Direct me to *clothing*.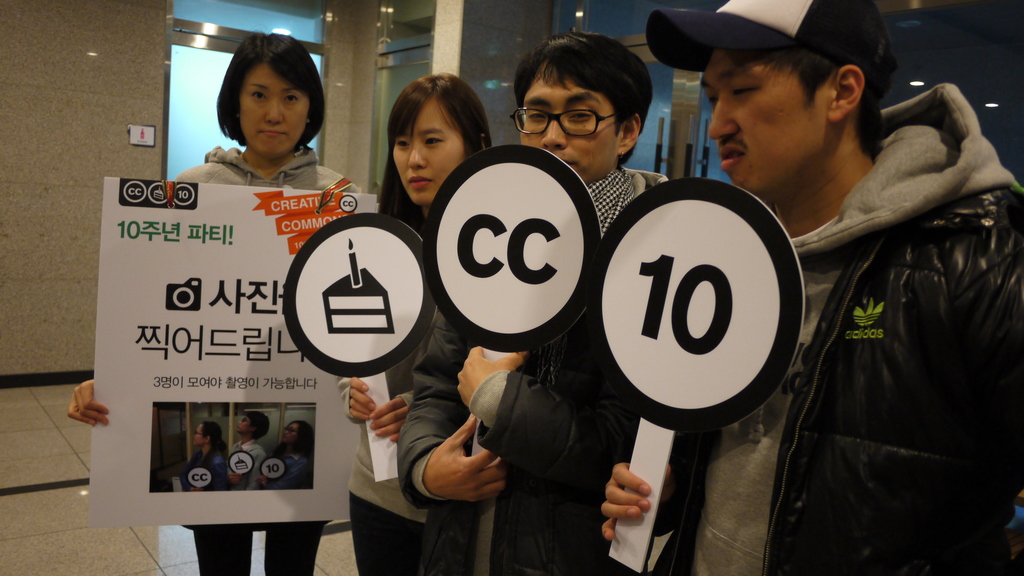
Direction: box=[342, 211, 485, 575].
